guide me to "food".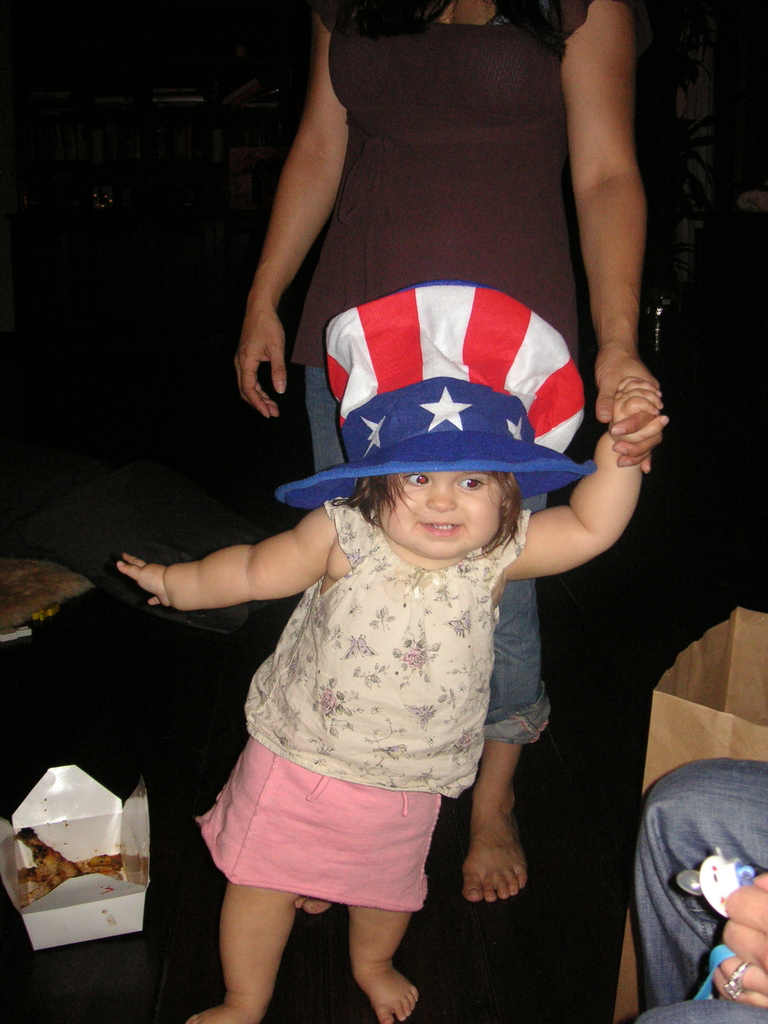
Guidance: pyautogui.locateOnScreen(24, 830, 118, 883).
